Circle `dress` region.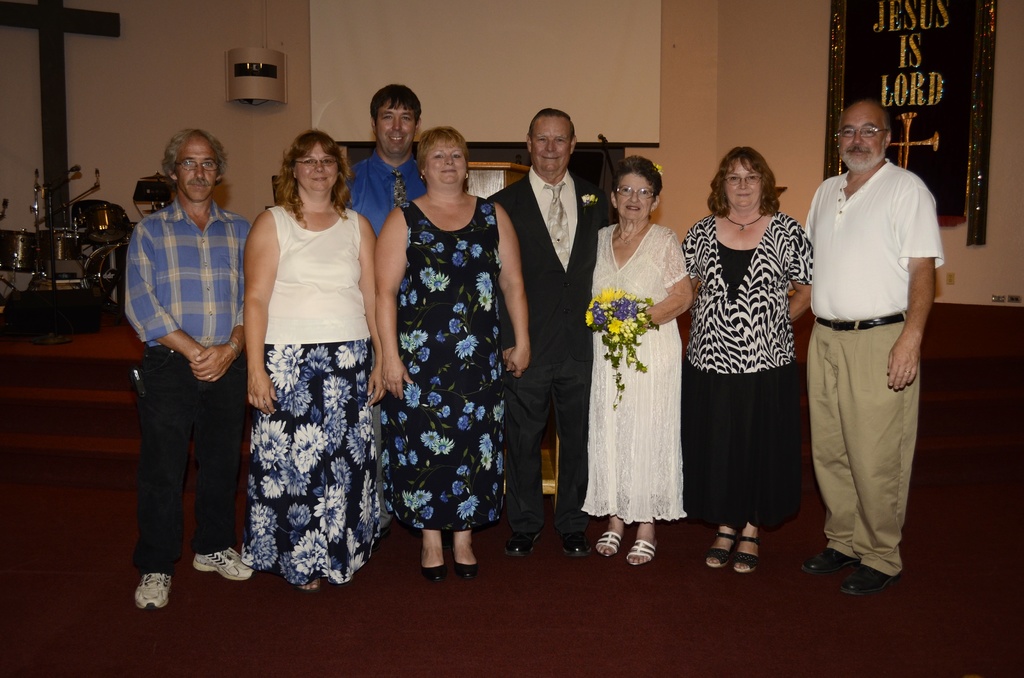
Region: BBox(681, 210, 819, 528).
